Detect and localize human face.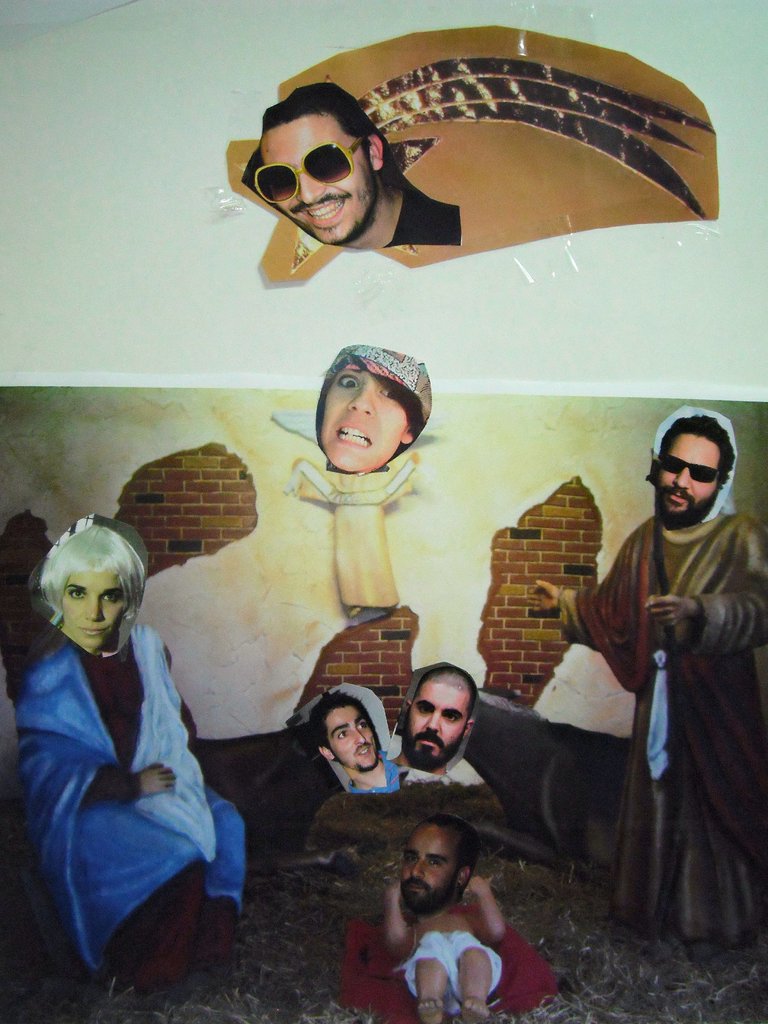
Localized at x1=317 y1=373 x2=406 y2=469.
